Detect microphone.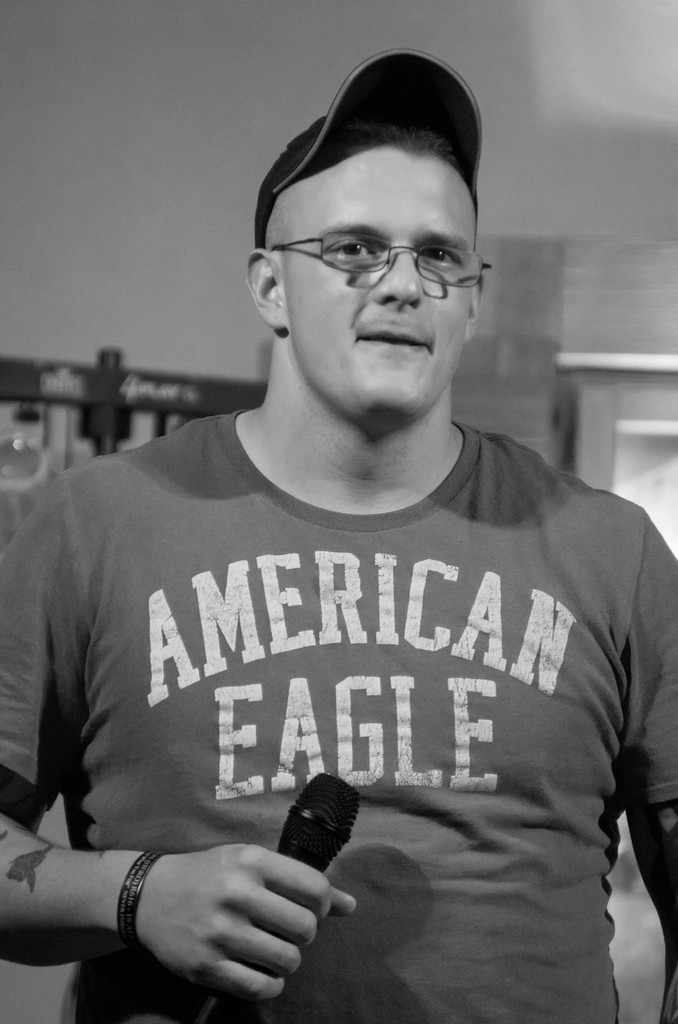
Detected at [left=195, top=766, right=362, bottom=1023].
